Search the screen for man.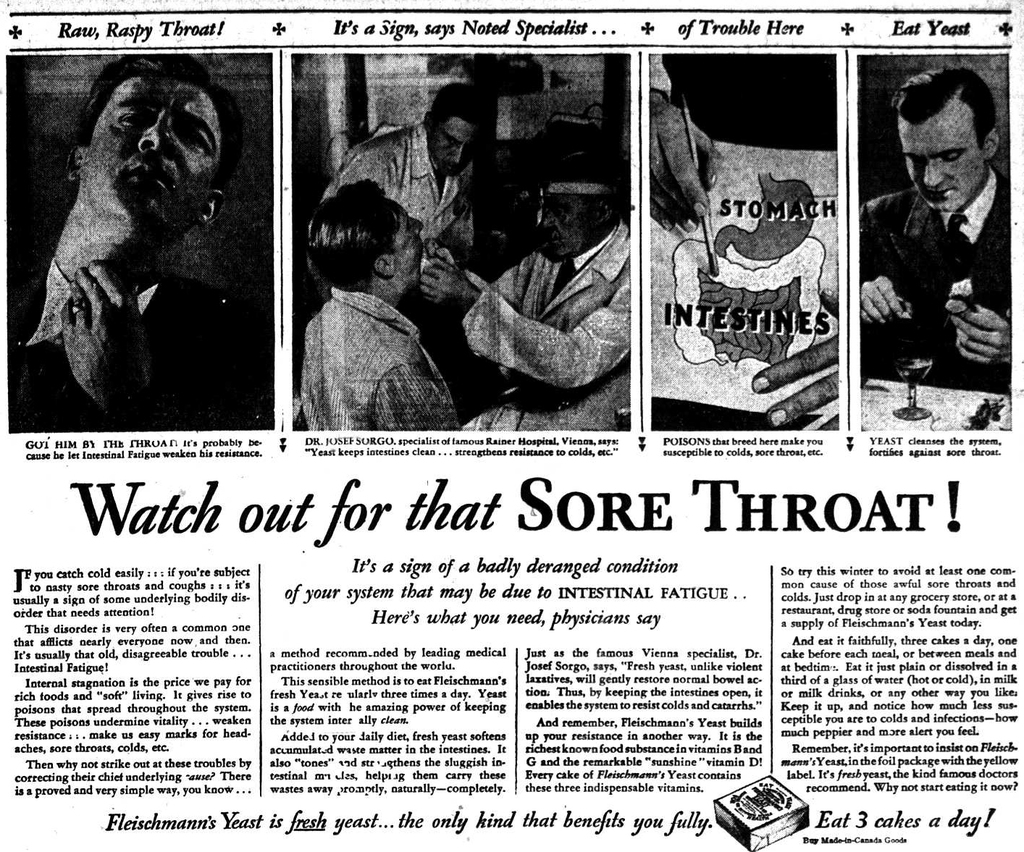
Found at {"x1": 857, "y1": 75, "x2": 1023, "y2": 393}.
